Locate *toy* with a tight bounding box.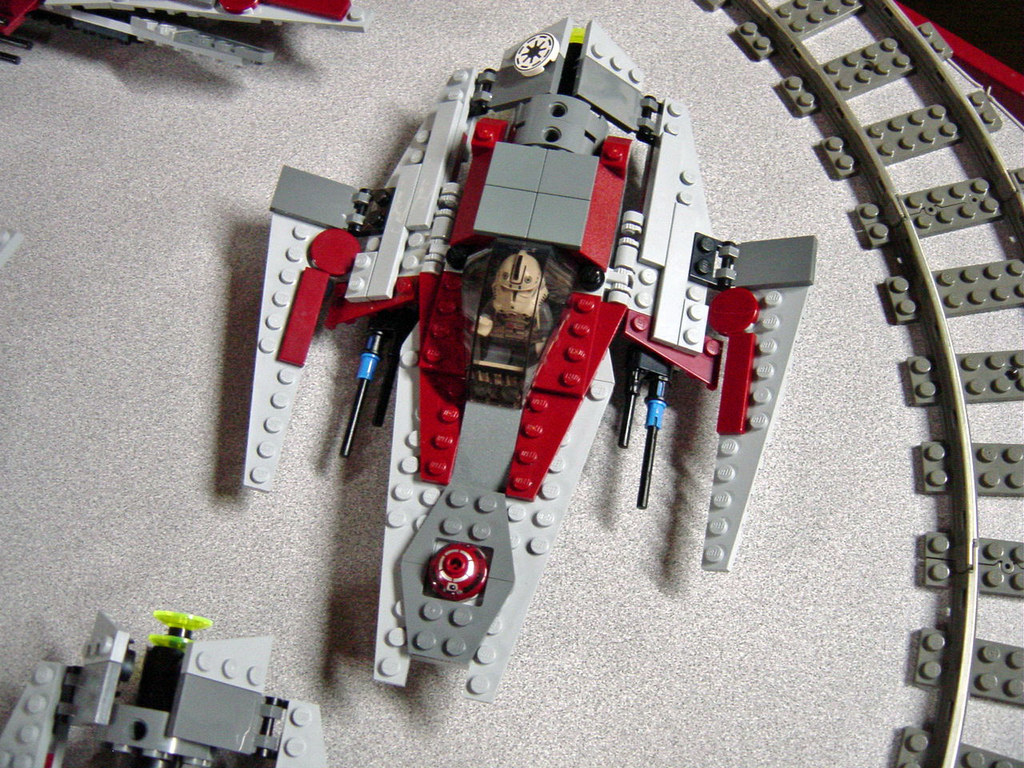
[0, 614, 339, 767].
